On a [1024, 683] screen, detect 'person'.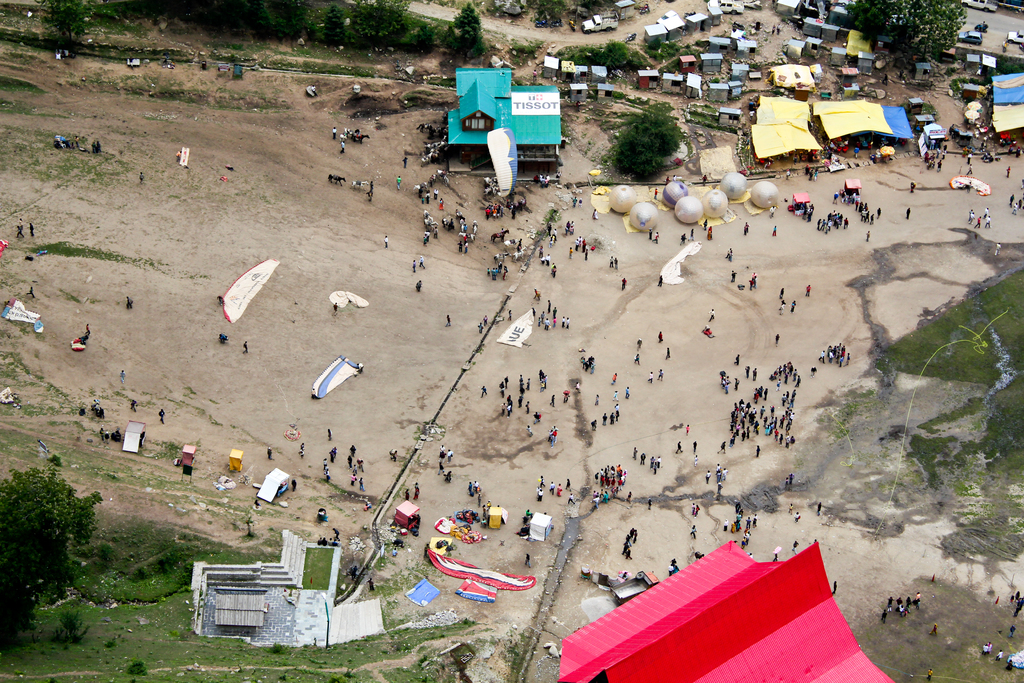
Rect(905, 205, 912, 219).
